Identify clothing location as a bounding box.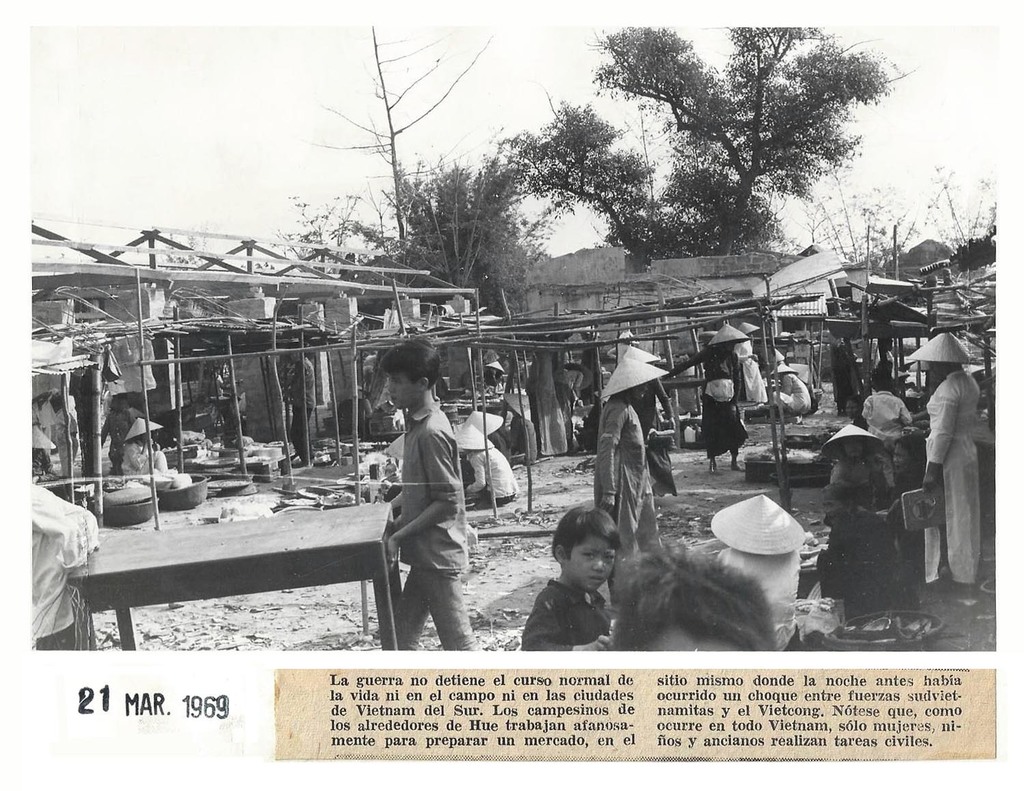
box=[31, 483, 96, 648].
